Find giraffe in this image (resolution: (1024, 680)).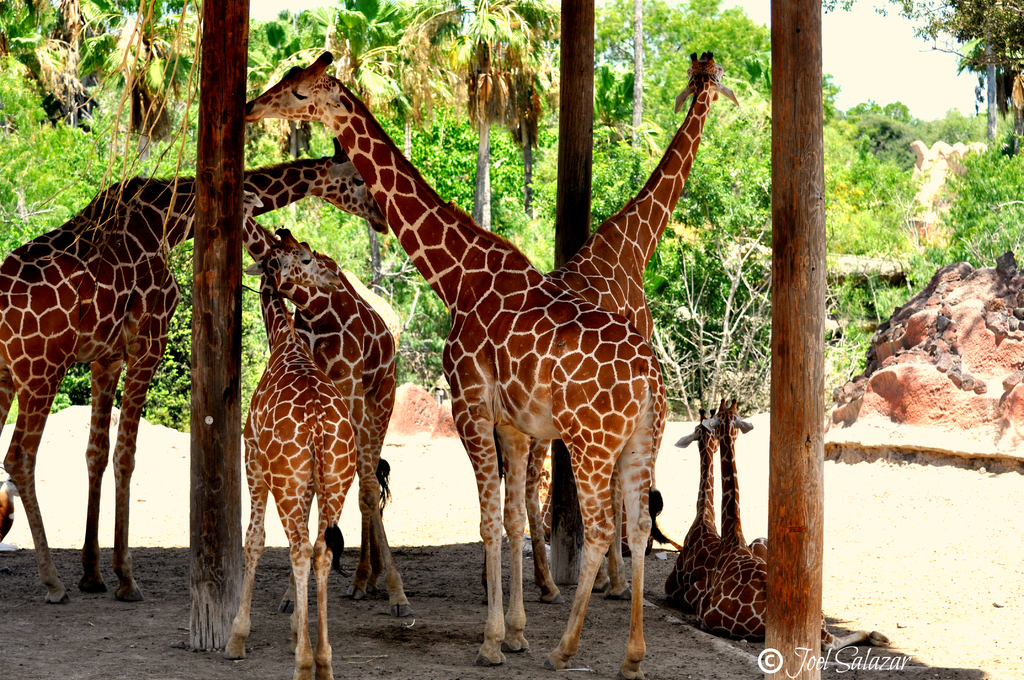
{"x1": 514, "y1": 44, "x2": 738, "y2": 579}.
